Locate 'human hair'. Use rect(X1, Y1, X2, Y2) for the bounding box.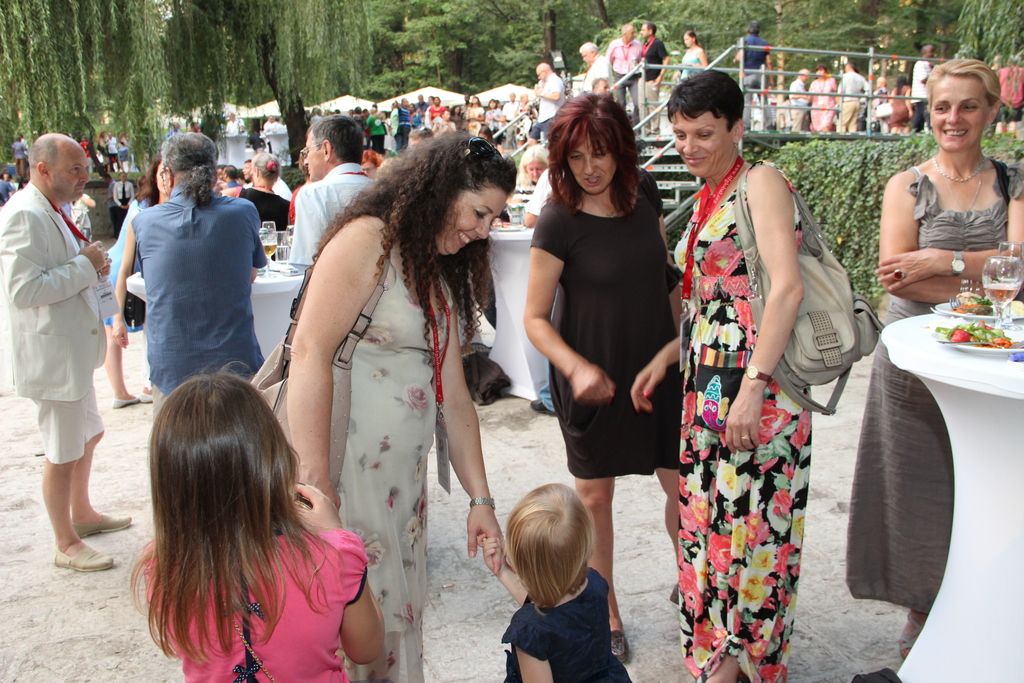
rect(311, 130, 516, 356).
